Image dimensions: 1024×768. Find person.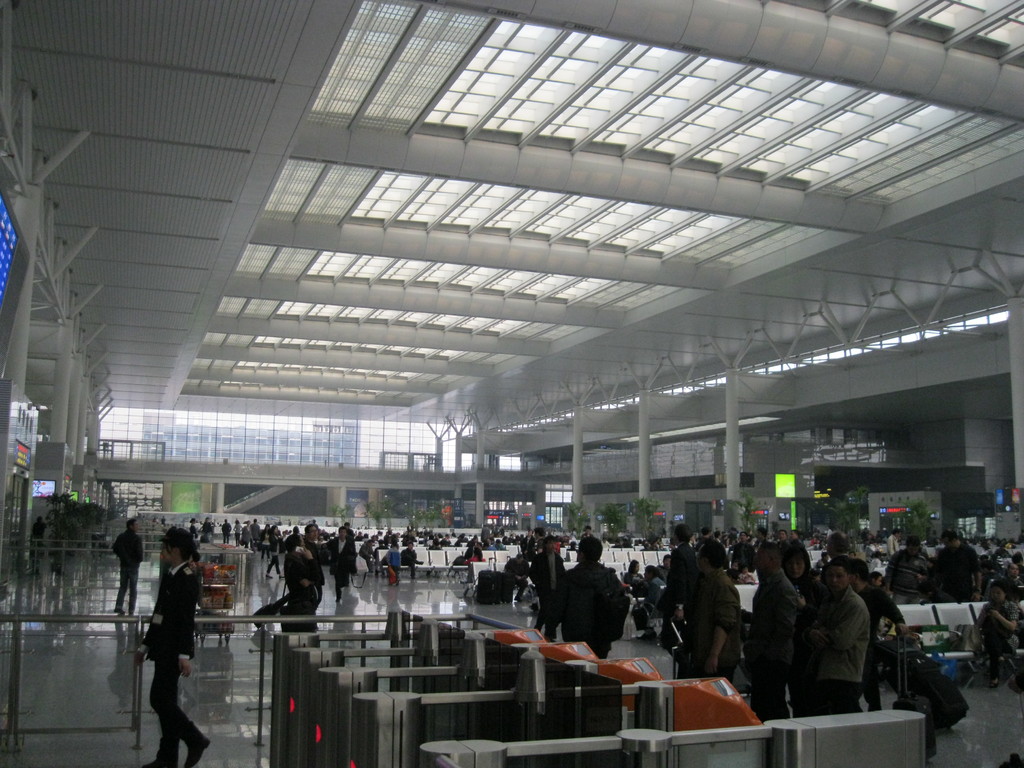
region(813, 535, 913, 651).
